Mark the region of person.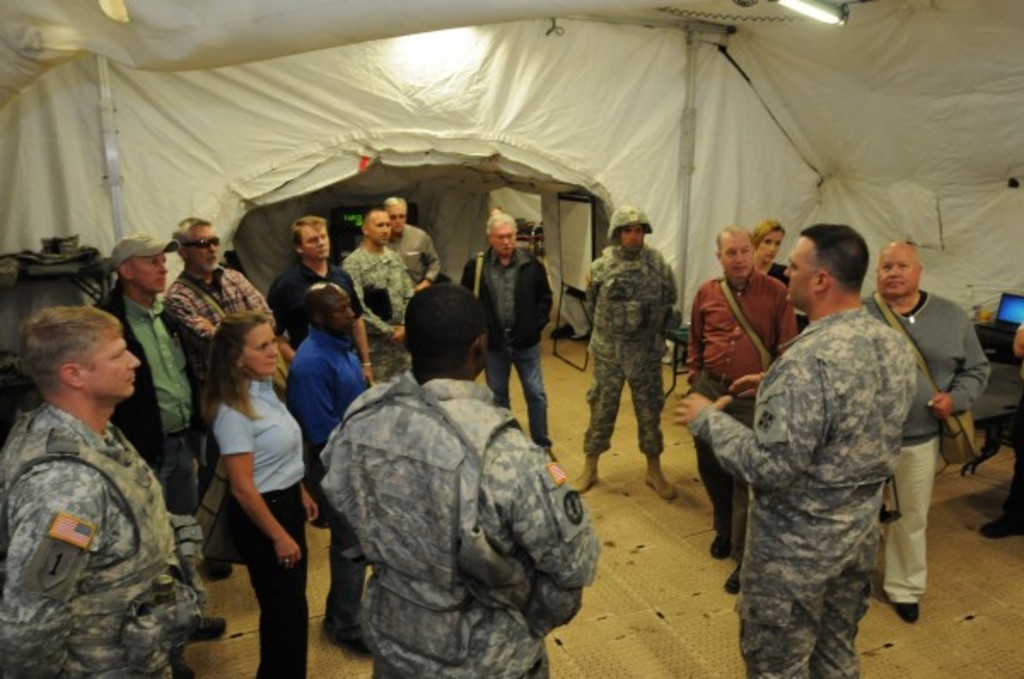
Region: [340,206,411,379].
